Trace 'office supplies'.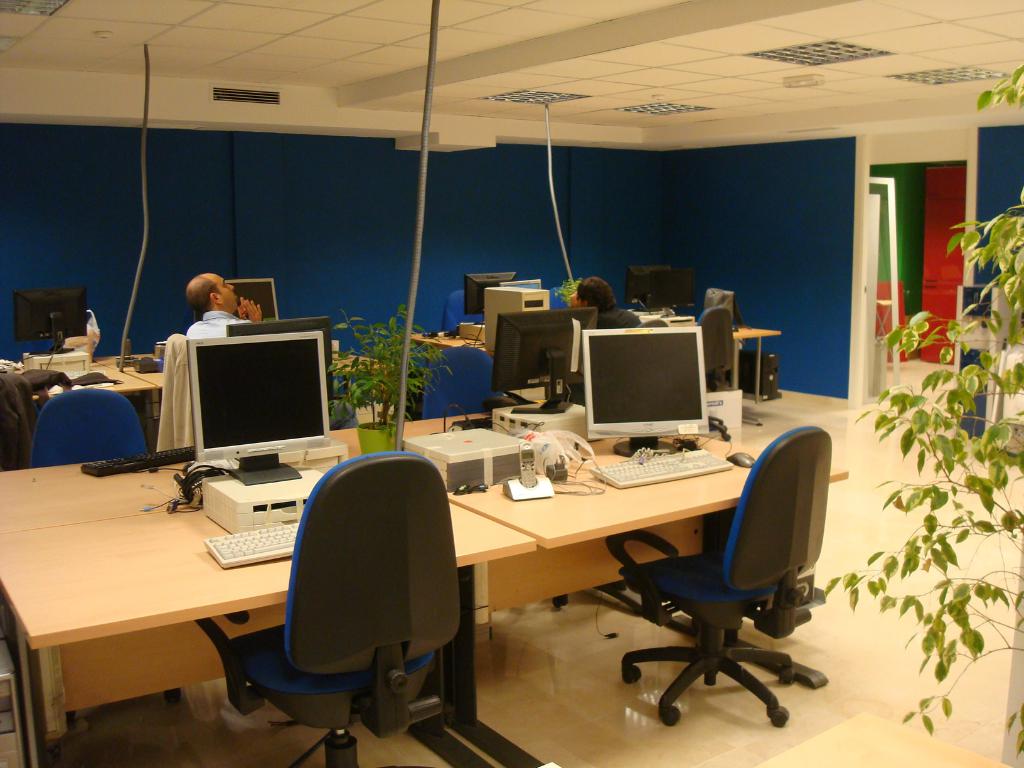
Traced to Rect(580, 330, 697, 442).
